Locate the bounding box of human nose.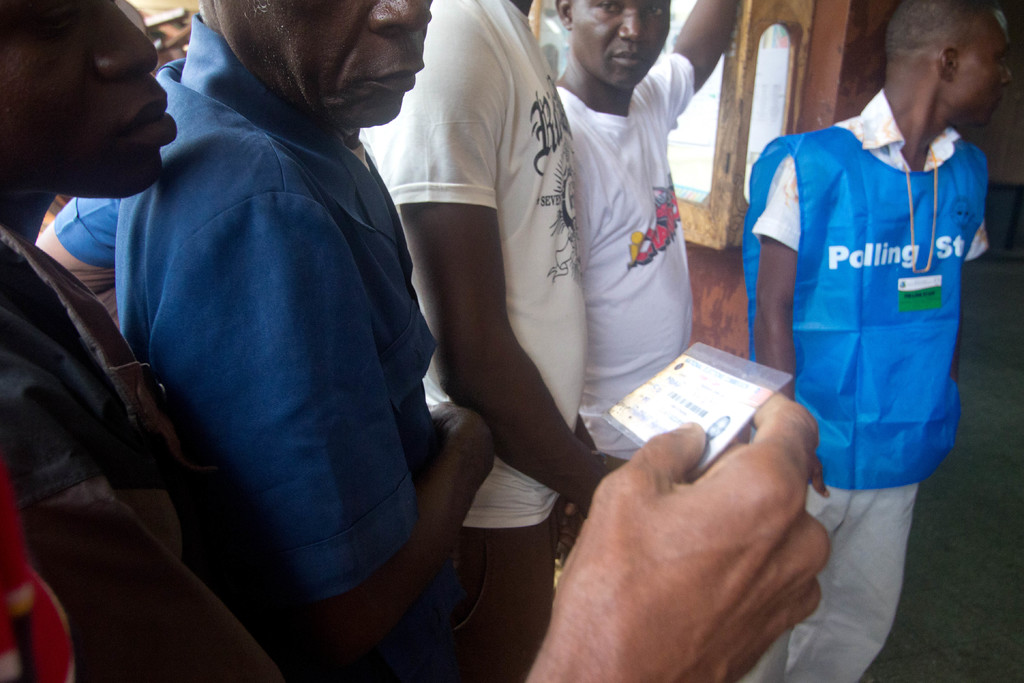
Bounding box: [left=616, top=4, right=650, bottom=44].
